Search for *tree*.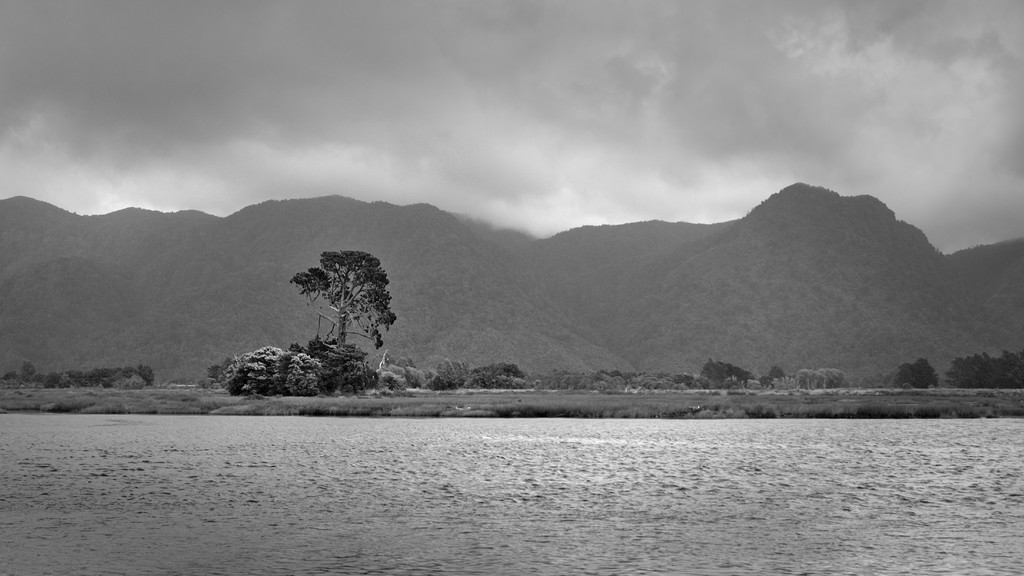
Found at 287, 246, 395, 394.
